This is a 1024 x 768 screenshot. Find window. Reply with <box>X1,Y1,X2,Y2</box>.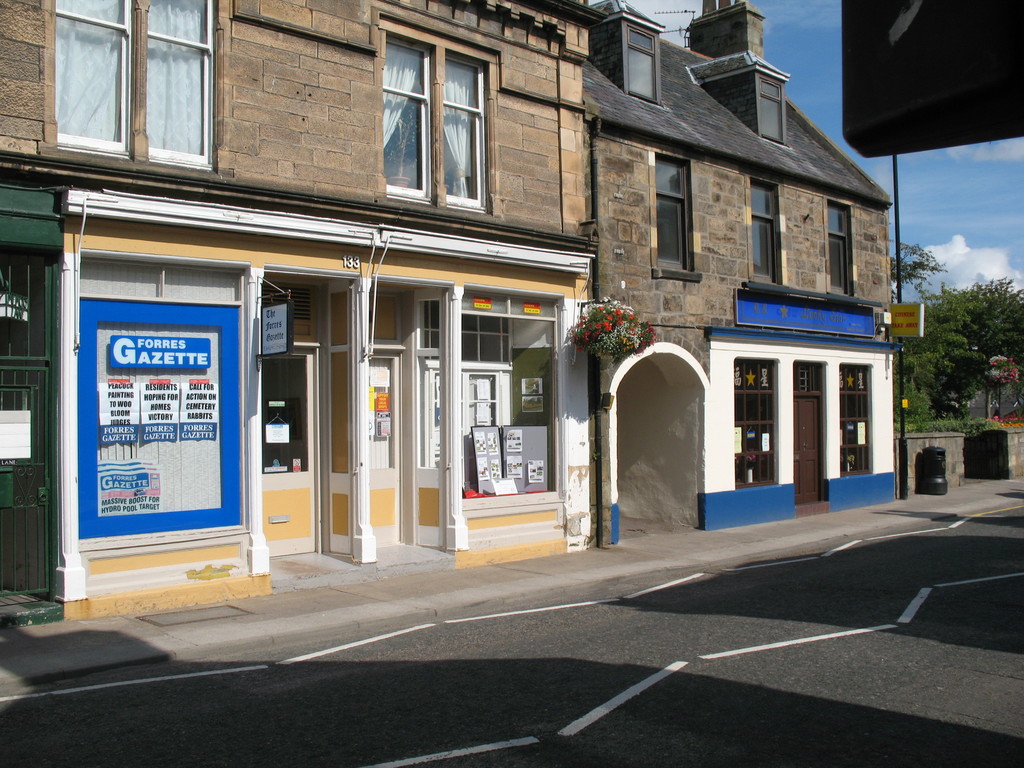
<box>52,0,211,166</box>.
